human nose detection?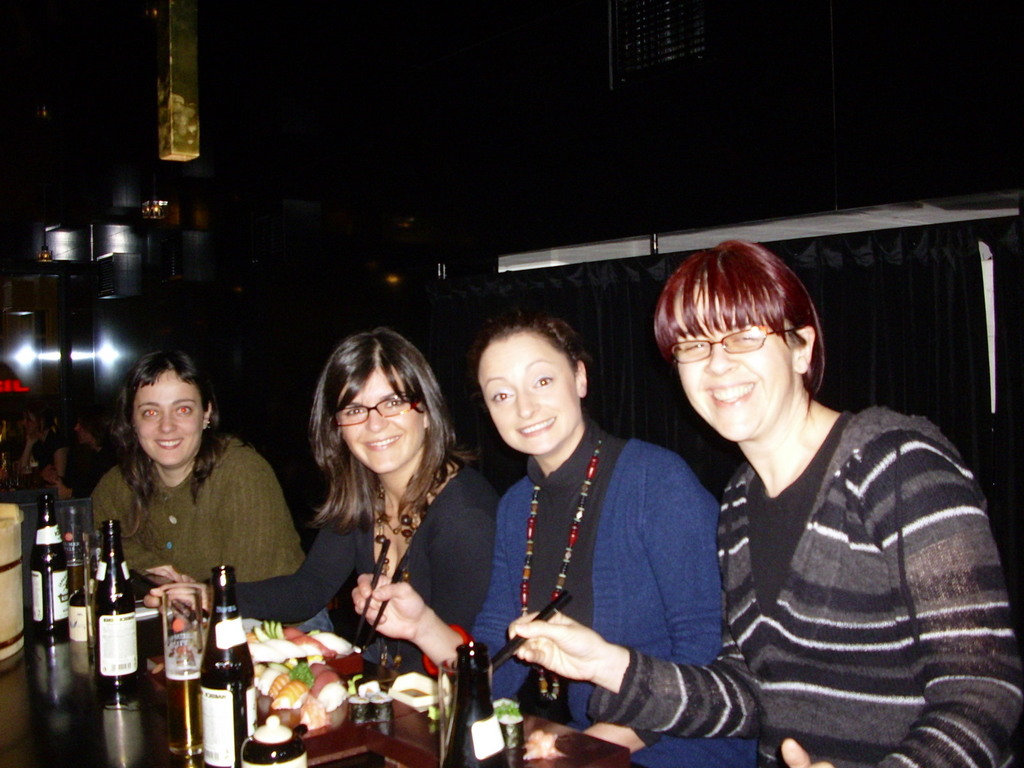
x1=515, y1=390, x2=538, y2=419
